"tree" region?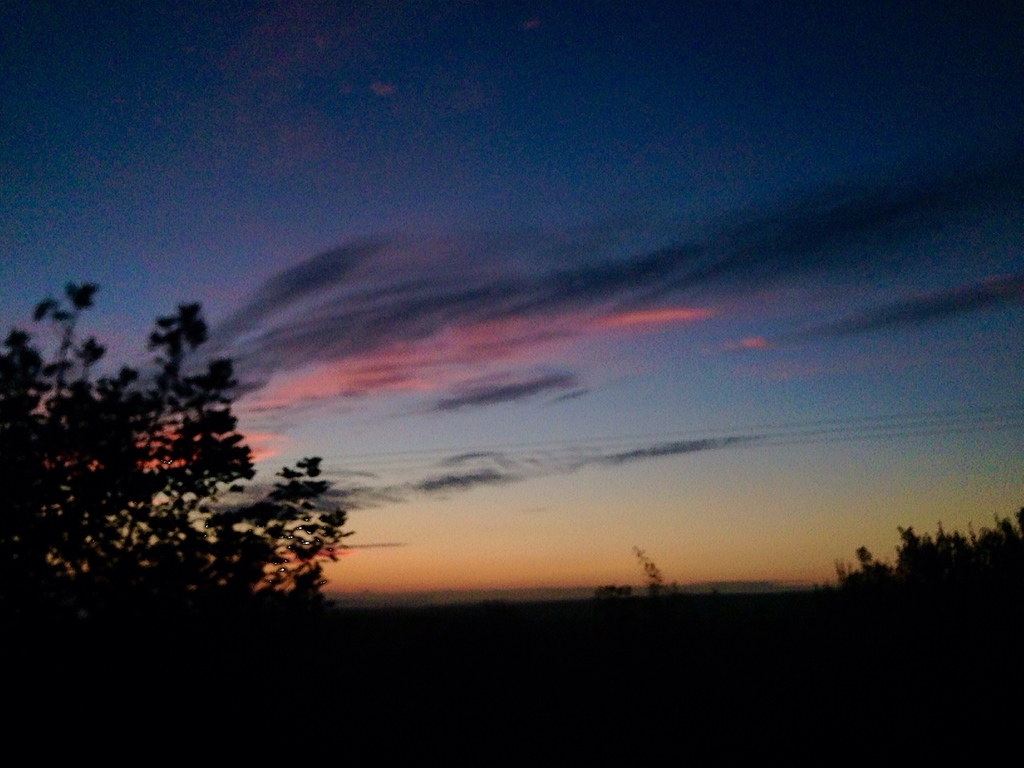
bbox=(671, 579, 678, 603)
